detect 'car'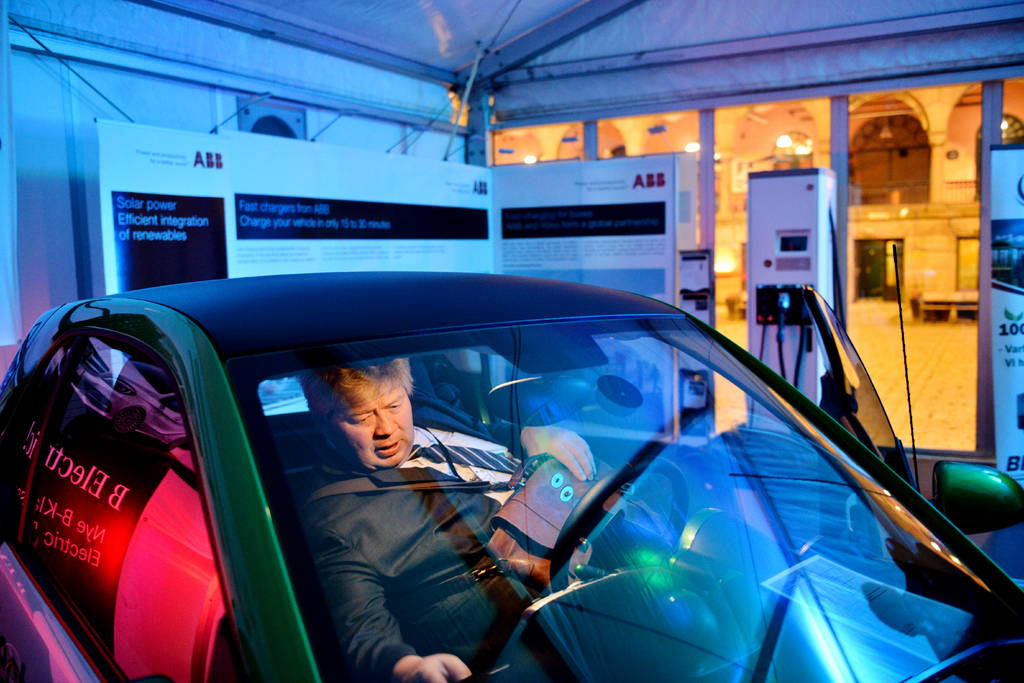
bbox(1, 263, 1023, 675)
